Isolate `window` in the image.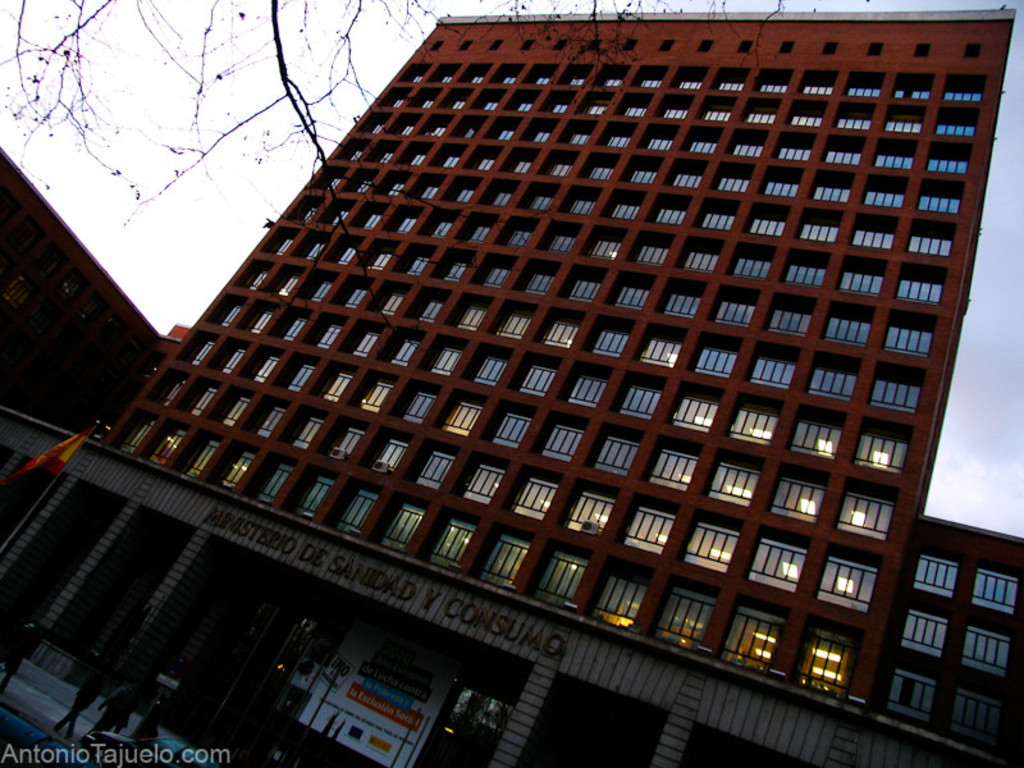
Isolated region: 758, 74, 788, 95.
